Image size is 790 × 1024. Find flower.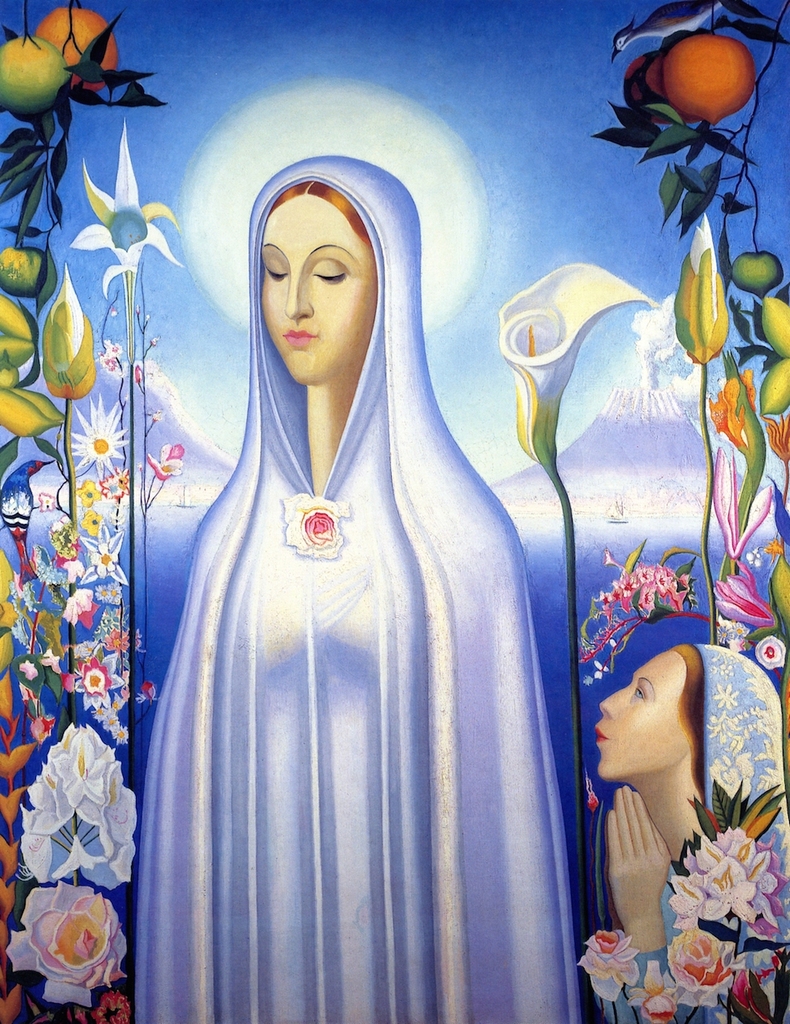
pyautogui.locateOnScreen(93, 344, 117, 372).
